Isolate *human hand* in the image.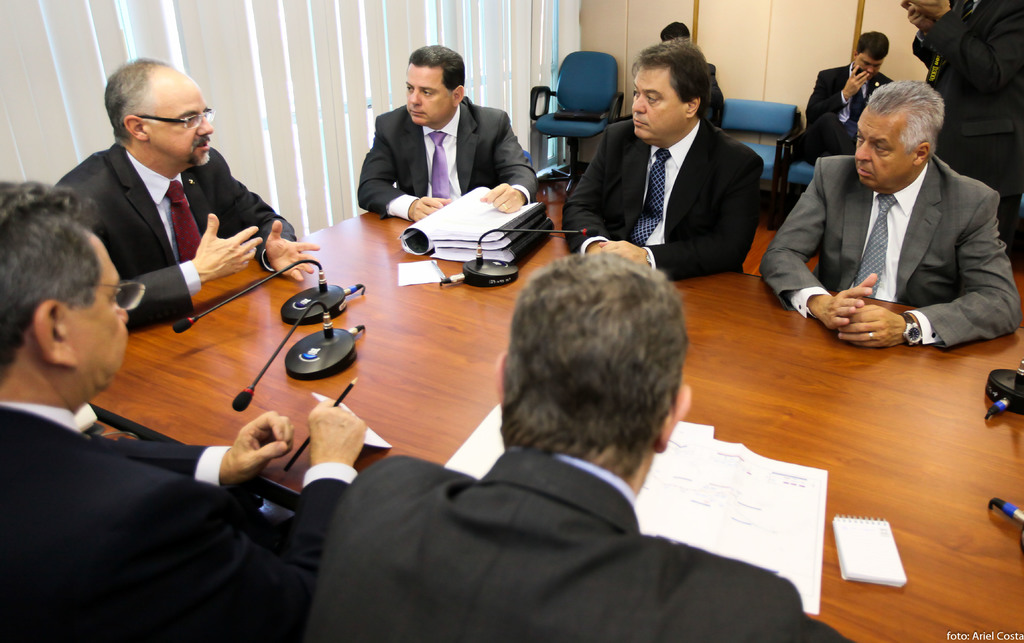
Isolated region: region(199, 422, 287, 498).
